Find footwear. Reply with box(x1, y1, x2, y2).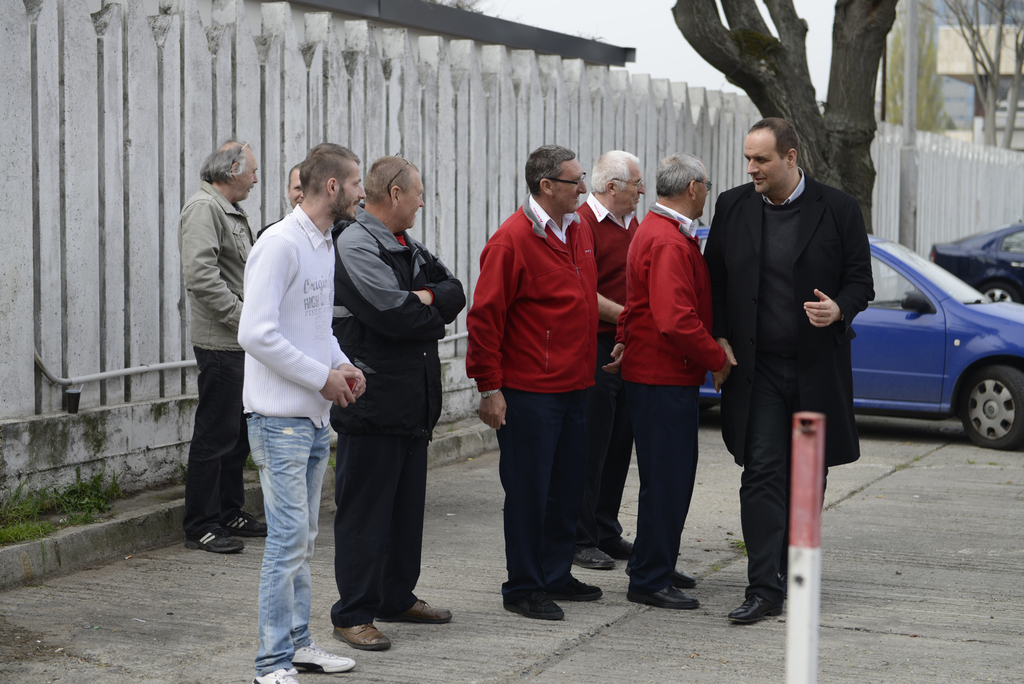
box(319, 595, 434, 646).
